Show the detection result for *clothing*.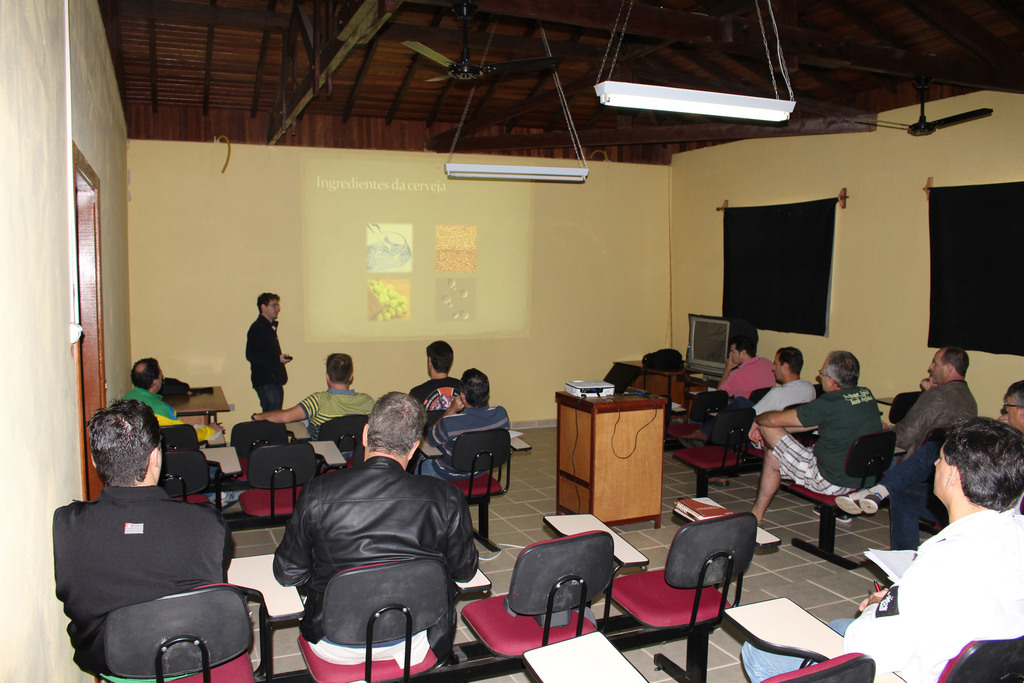
bbox(244, 316, 303, 411).
